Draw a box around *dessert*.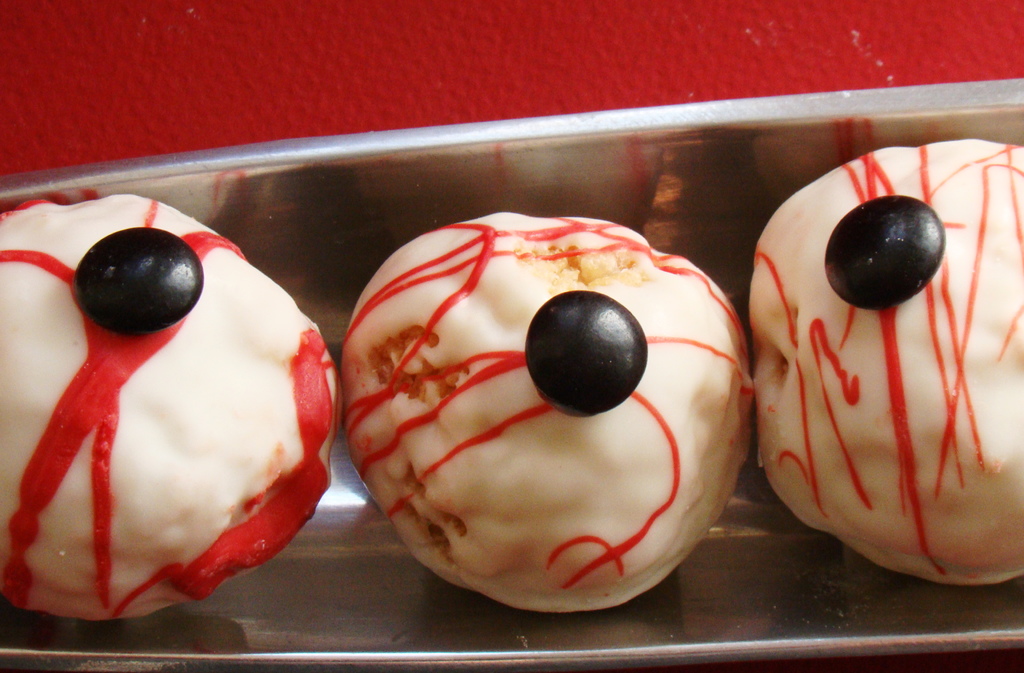
crop(342, 215, 755, 609).
